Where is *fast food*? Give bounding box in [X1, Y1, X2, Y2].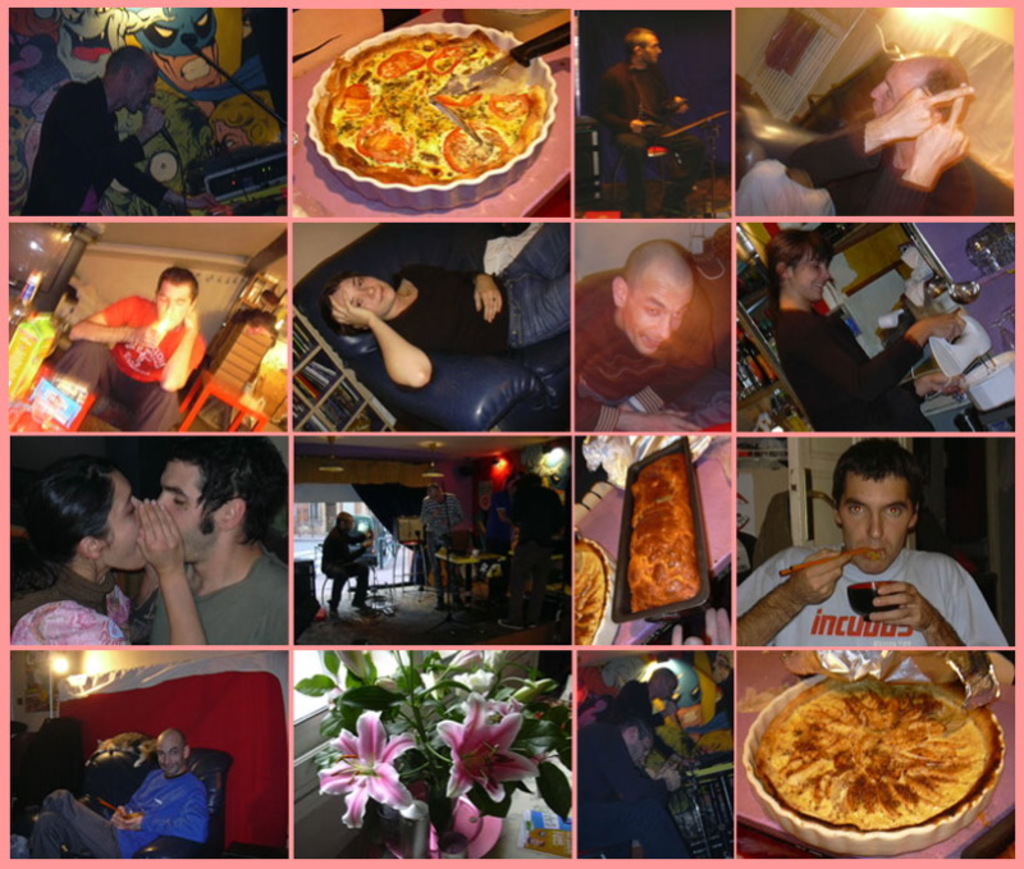
[310, 37, 541, 184].
